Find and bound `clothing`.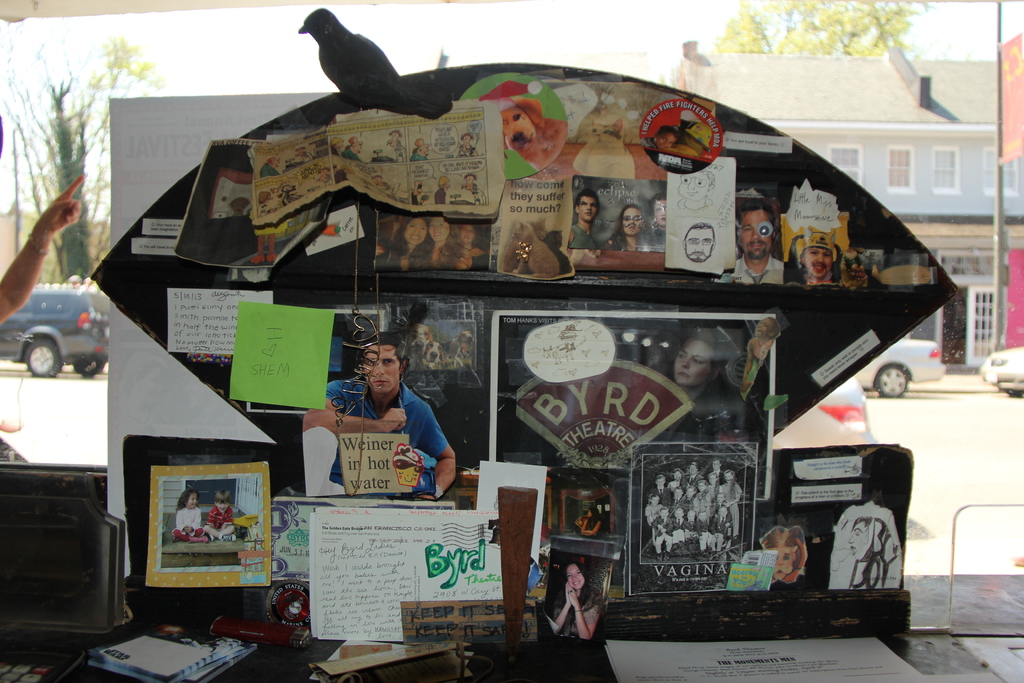
Bound: <bbox>604, 243, 648, 251</bbox>.
